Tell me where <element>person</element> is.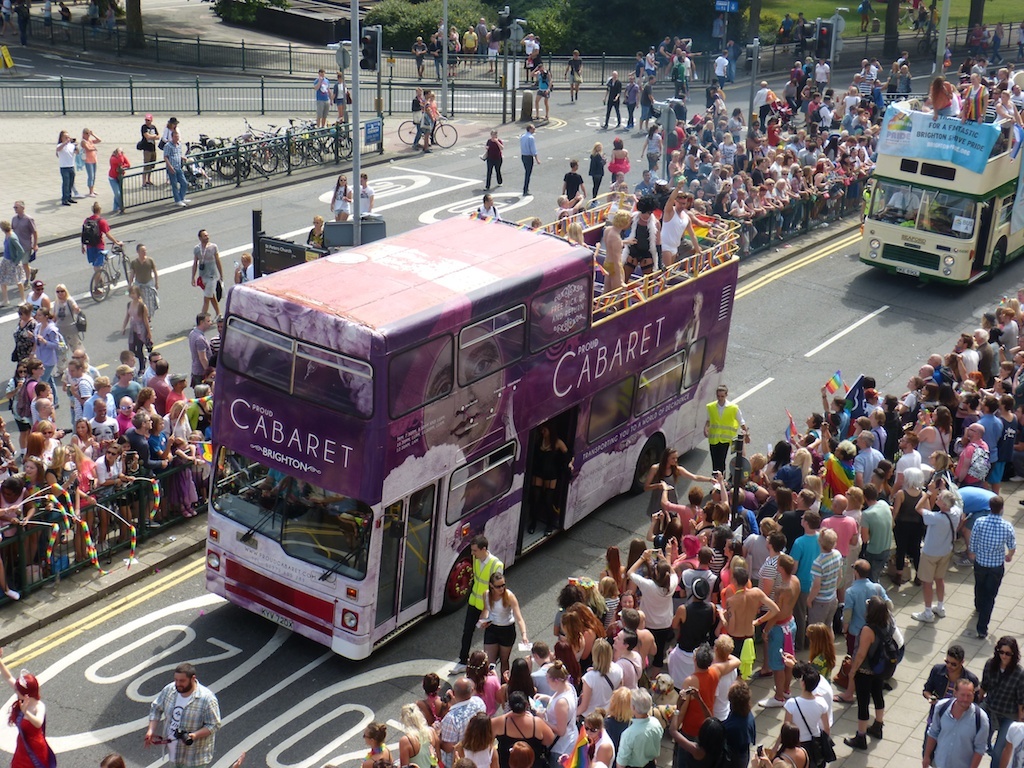
<element>person</element> is at [left=460, top=28, right=482, bottom=62].
